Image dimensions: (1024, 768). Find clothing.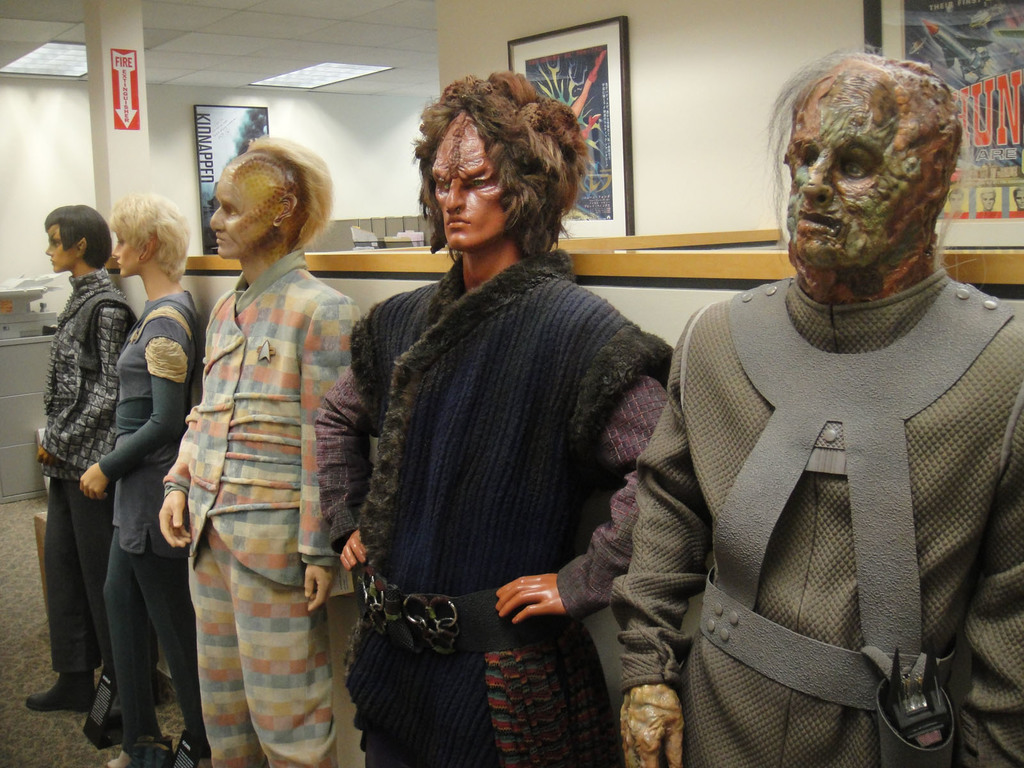
x1=170 y1=245 x2=363 y2=766.
